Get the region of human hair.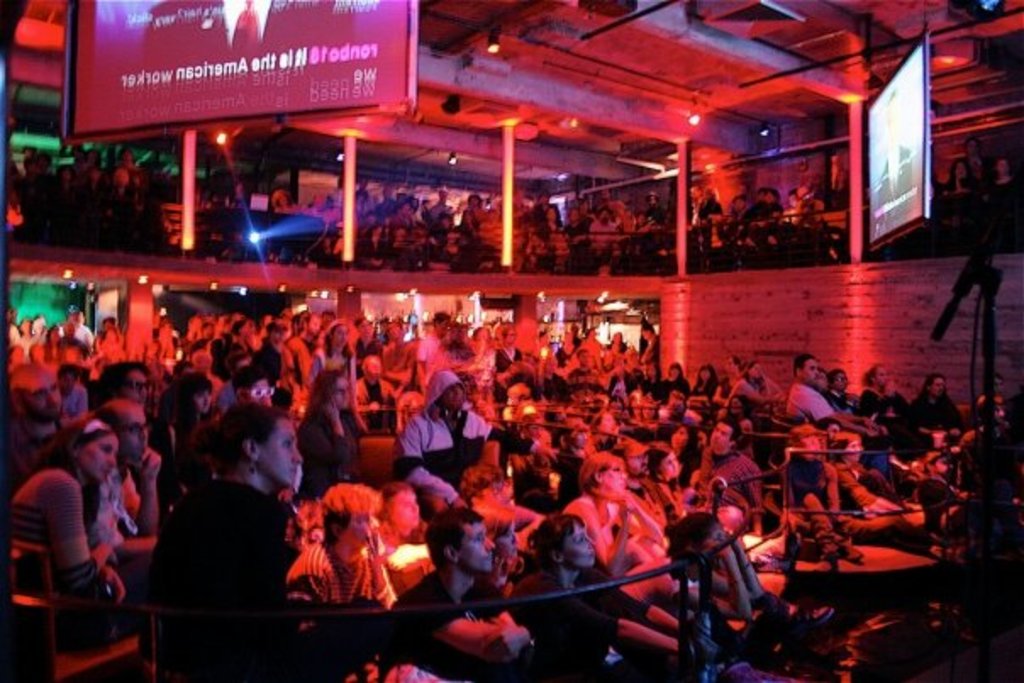
{"left": 97, "top": 363, "right": 149, "bottom": 398}.
